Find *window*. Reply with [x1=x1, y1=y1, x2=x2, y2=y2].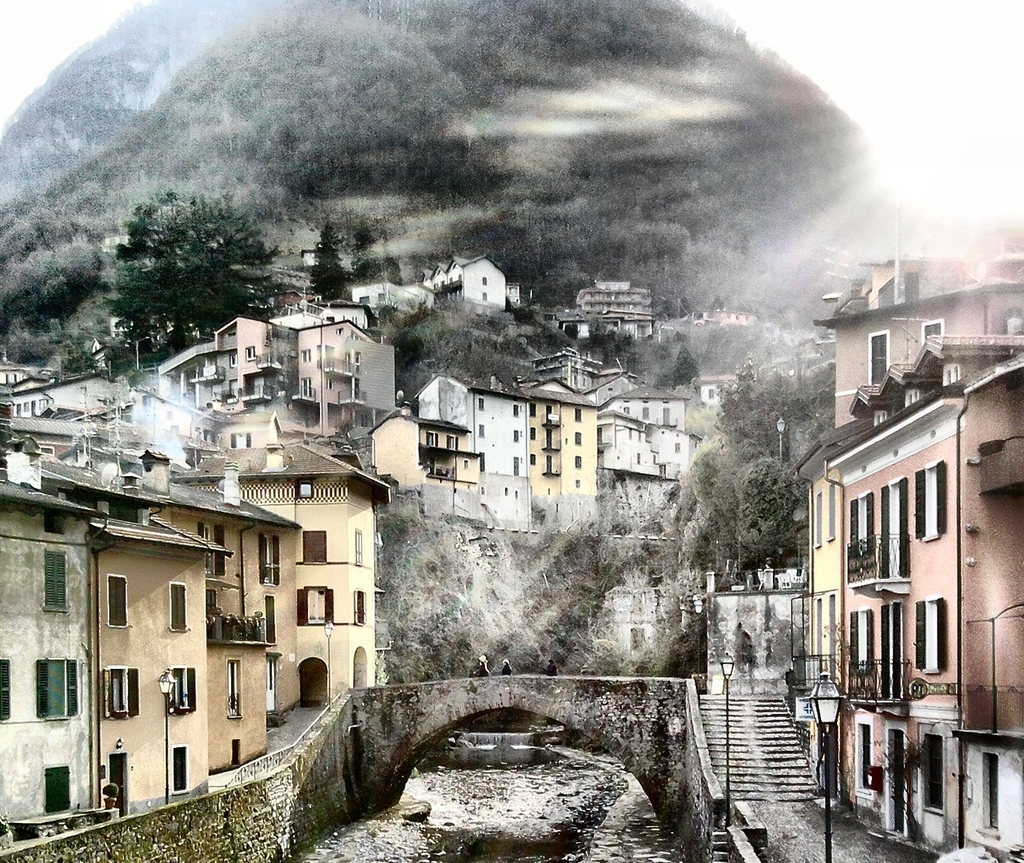
[x1=516, y1=458, x2=520, y2=471].
